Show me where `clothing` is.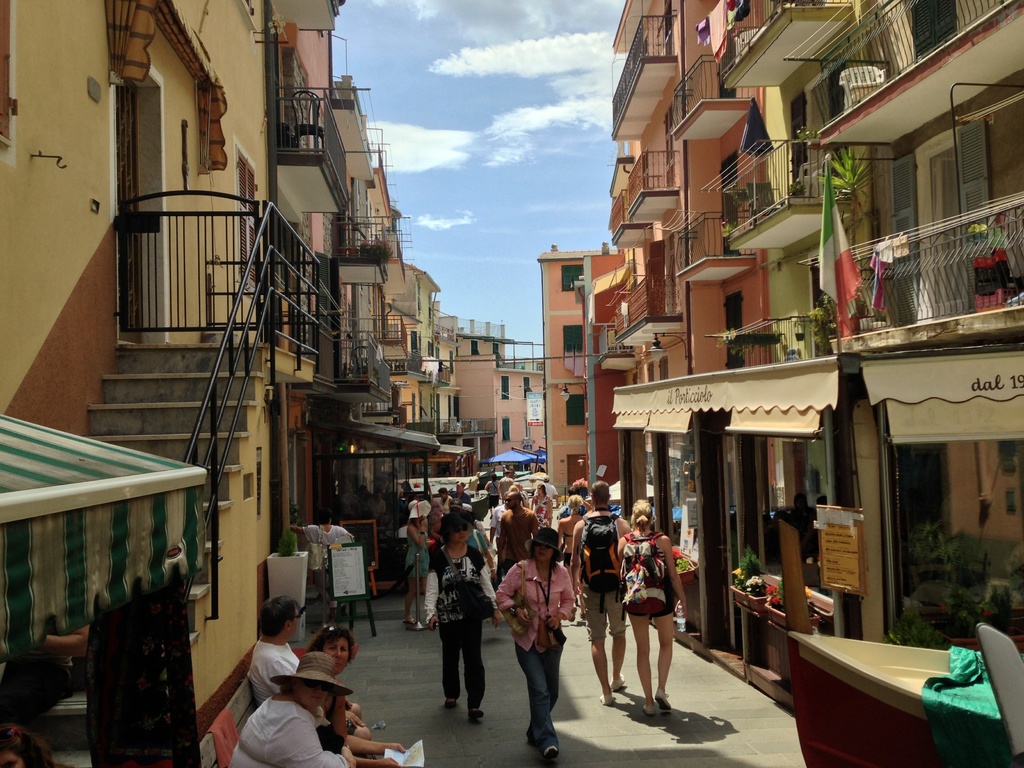
`clothing` is at [x1=495, y1=508, x2=533, y2=576].
